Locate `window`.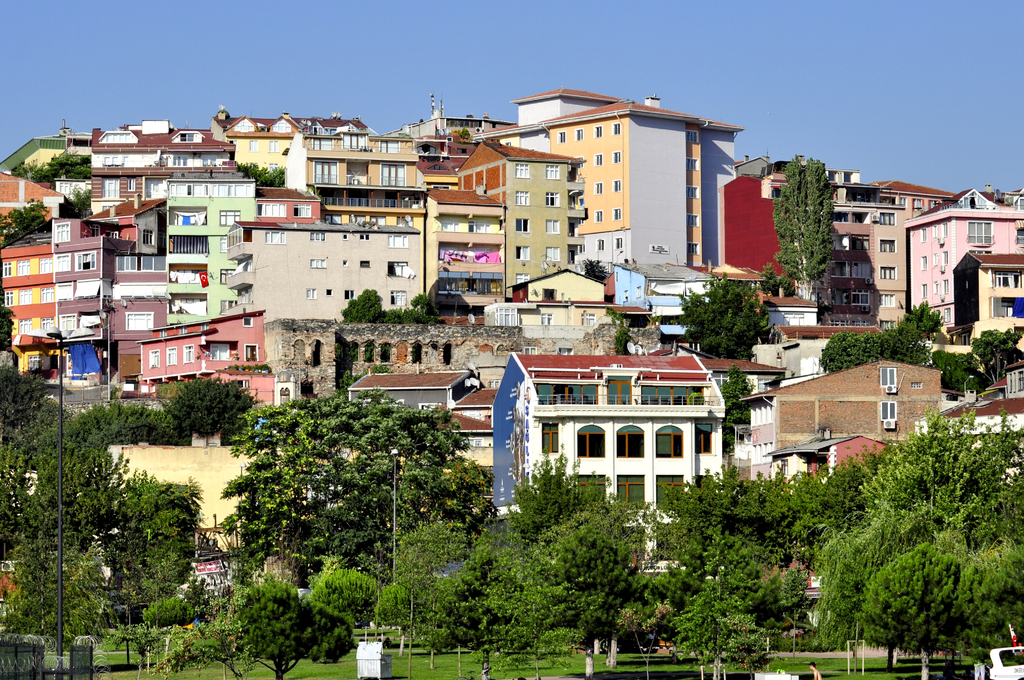
Bounding box: x1=573, y1=425, x2=609, y2=460.
